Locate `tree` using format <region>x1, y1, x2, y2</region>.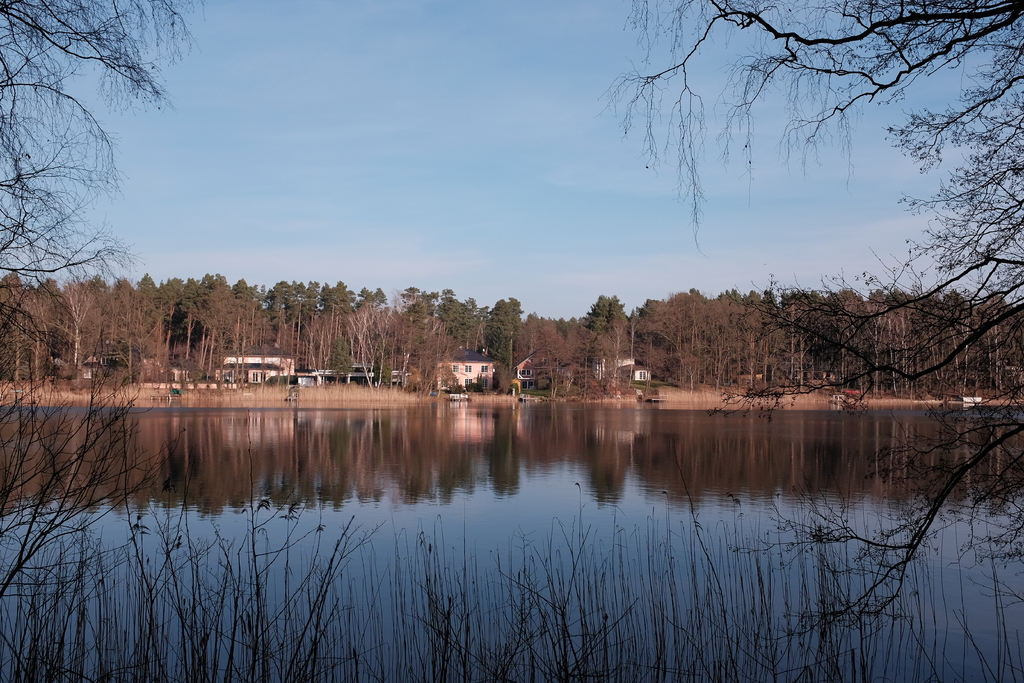
<region>483, 290, 521, 378</region>.
